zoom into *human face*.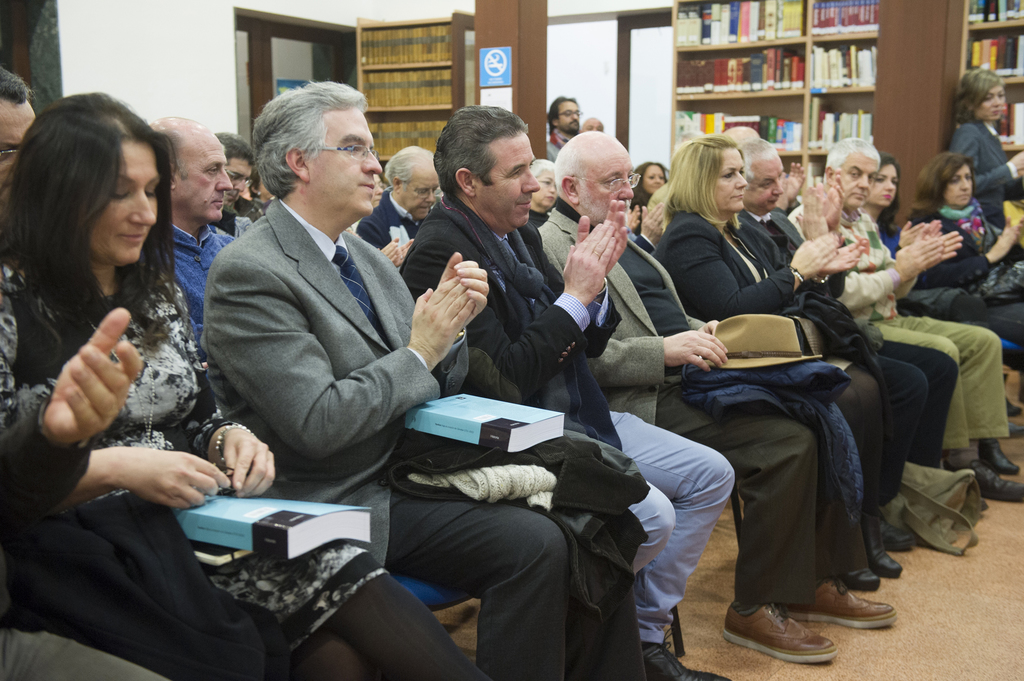
Zoom target: 398/158/444/218.
